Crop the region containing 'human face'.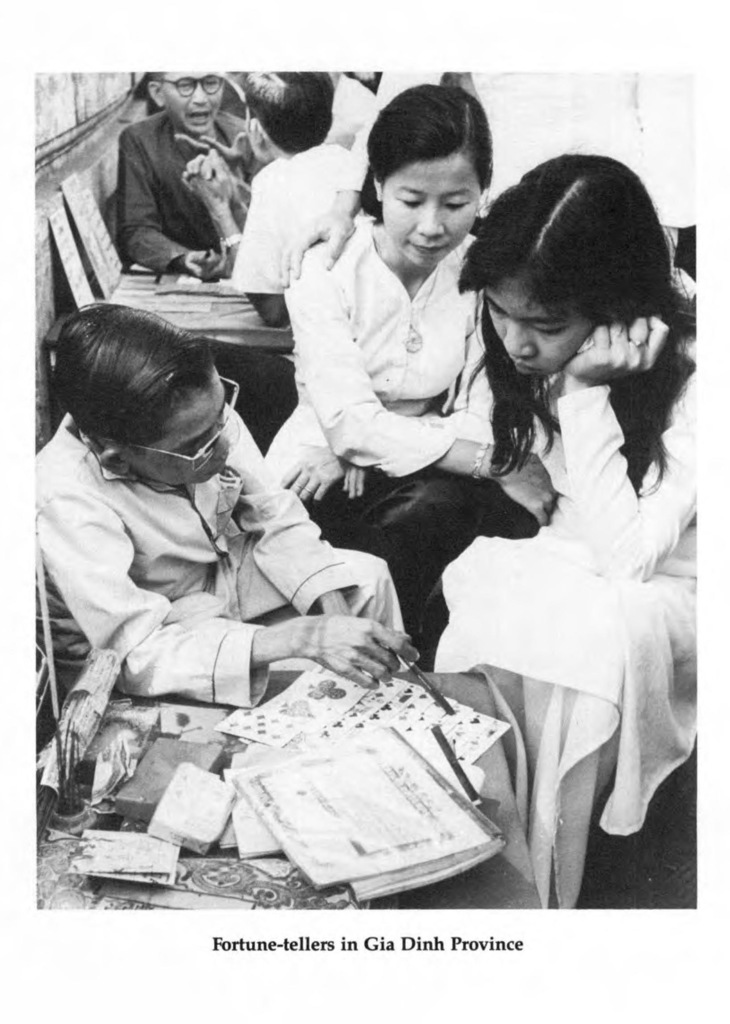
Crop region: 485,274,597,376.
